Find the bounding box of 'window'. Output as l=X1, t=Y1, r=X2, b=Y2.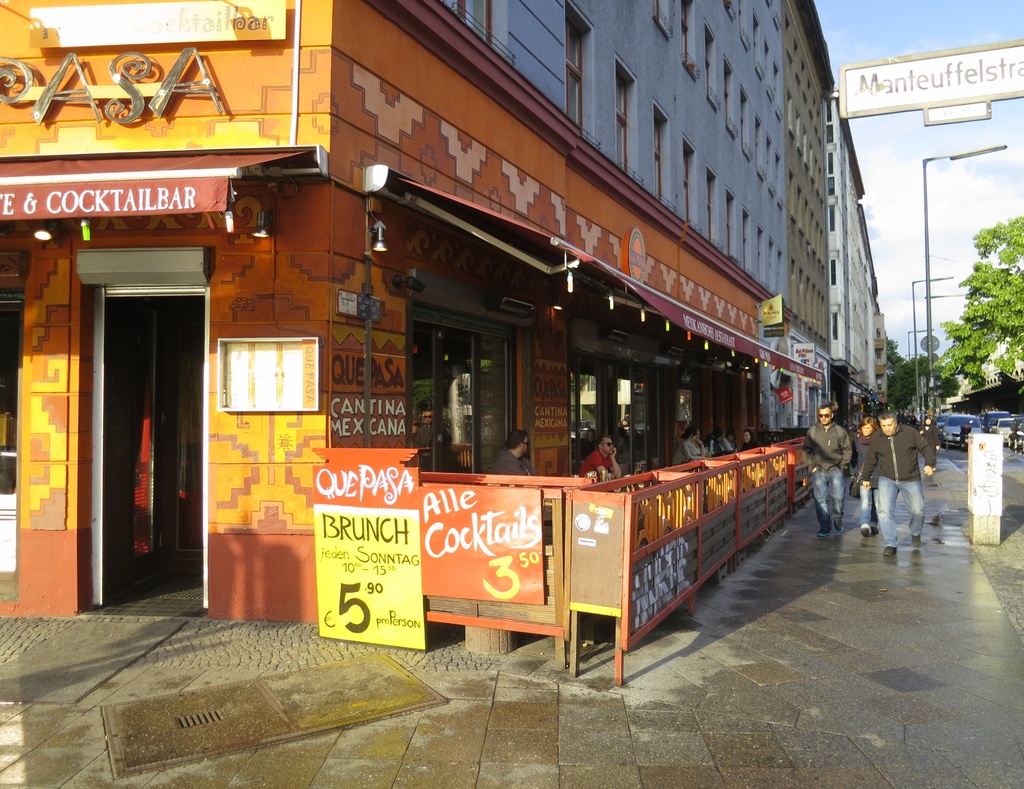
l=685, t=152, r=689, b=224.
